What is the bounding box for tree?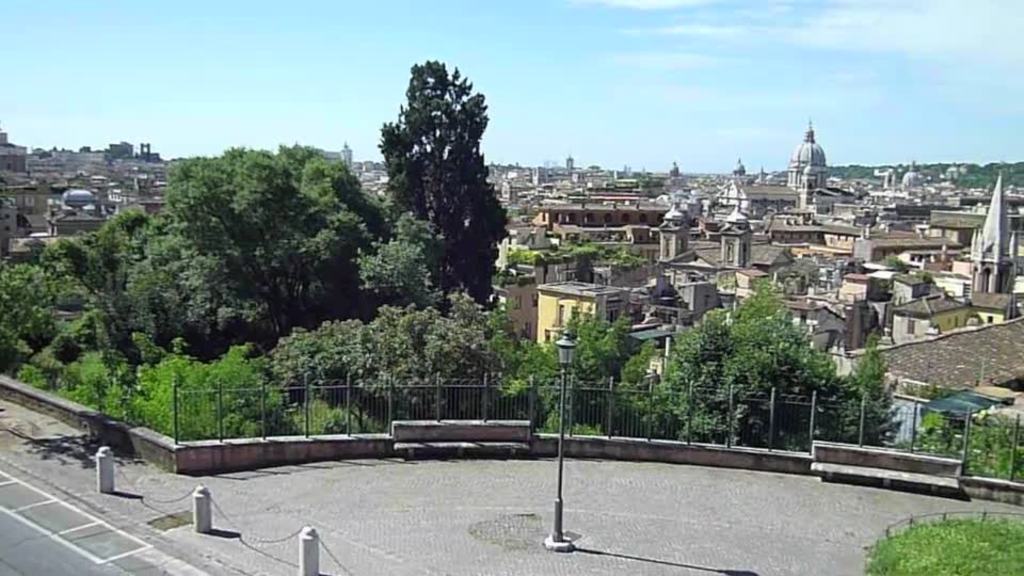
BBox(530, 244, 644, 274).
